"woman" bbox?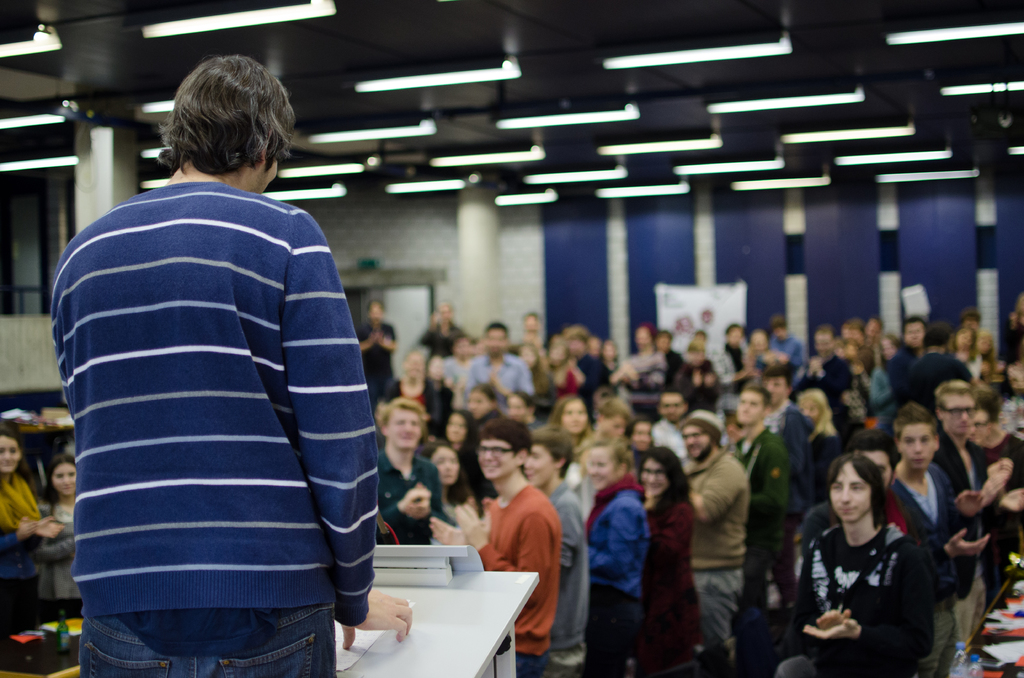
bbox(791, 388, 846, 595)
